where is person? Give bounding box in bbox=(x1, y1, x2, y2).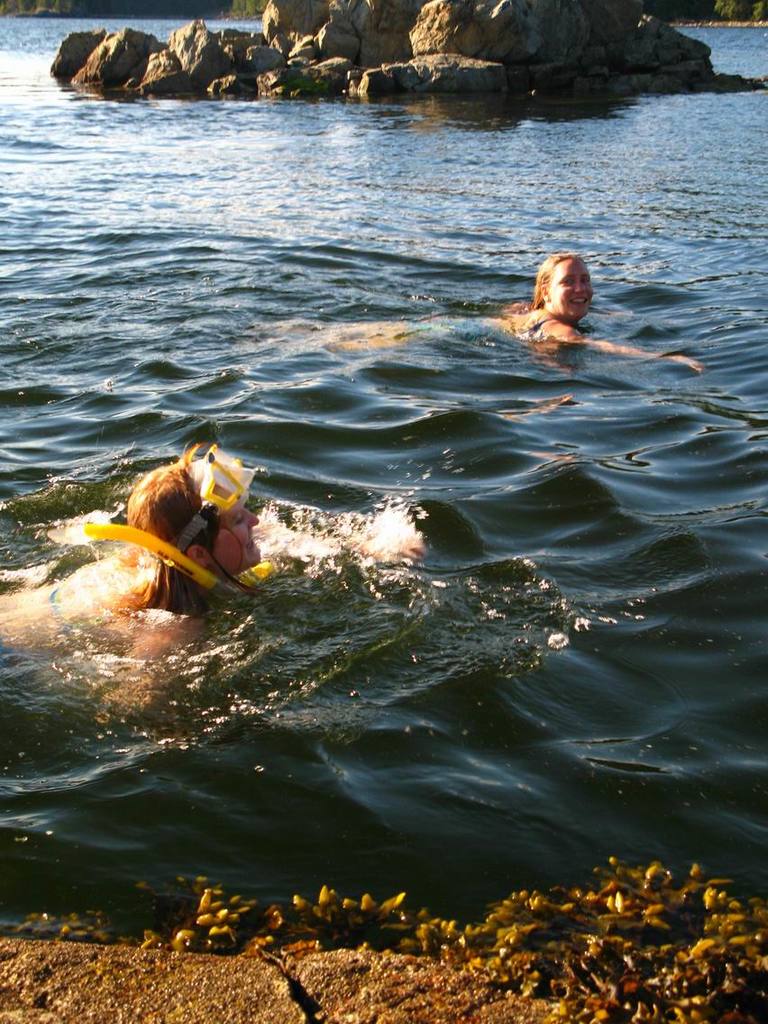
bbox=(507, 256, 706, 378).
